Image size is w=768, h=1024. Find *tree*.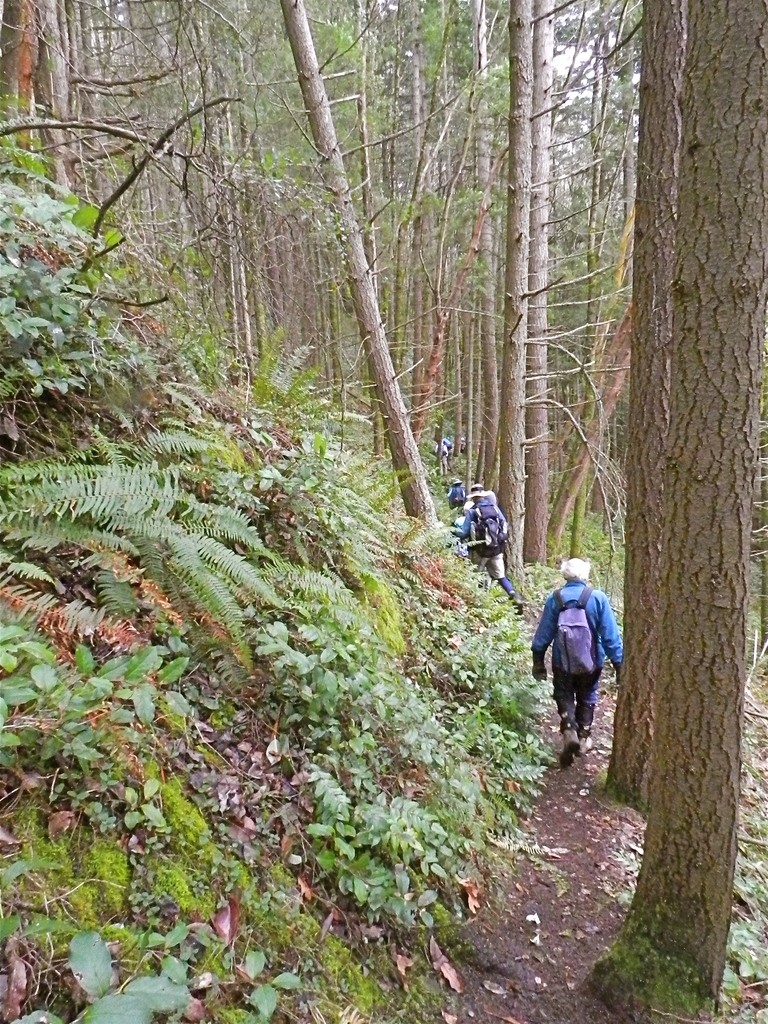
<bbox>4, 0, 767, 1023</bbox>.
